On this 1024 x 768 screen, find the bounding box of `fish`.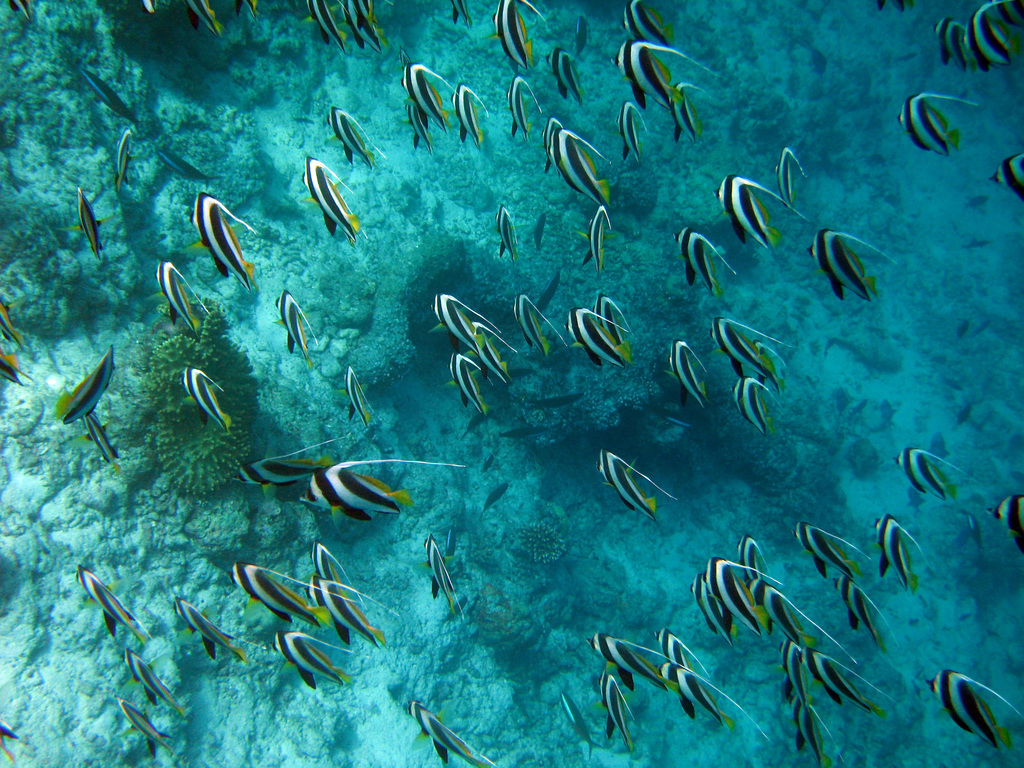
Bounding box: region(59, 188, 109, 264).
